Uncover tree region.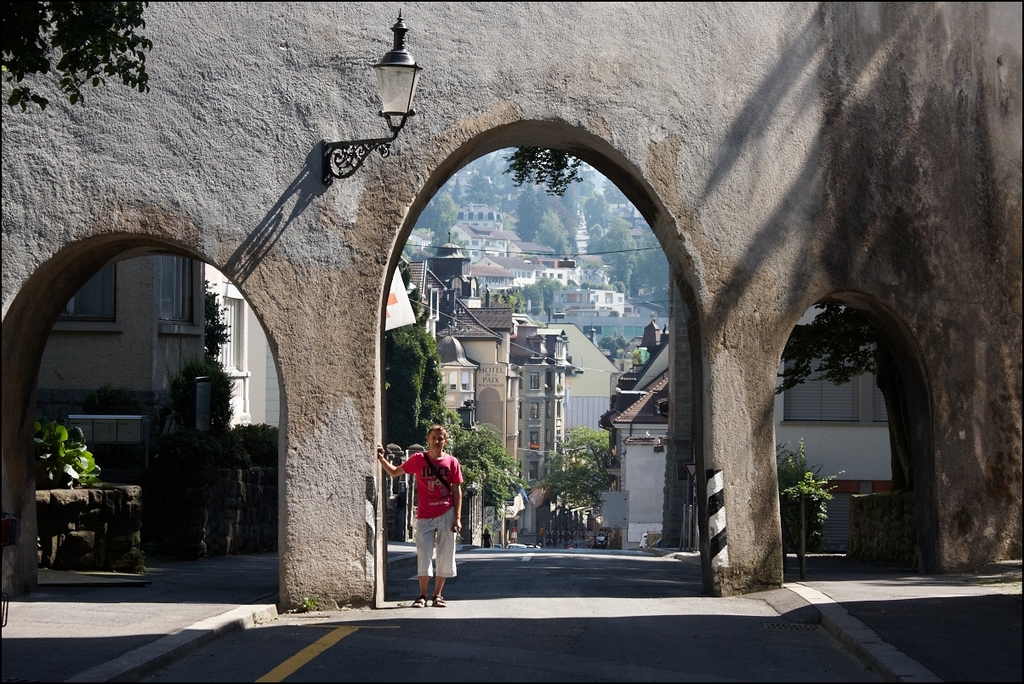
Uncovered: (0,2,148,109).
